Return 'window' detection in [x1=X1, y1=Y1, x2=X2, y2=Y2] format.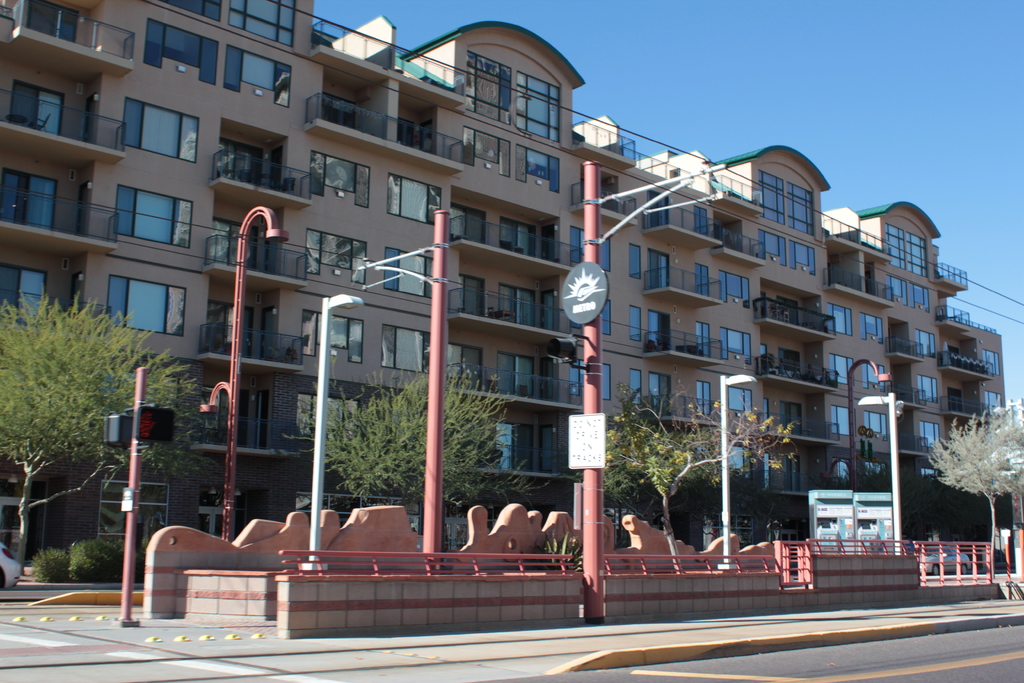
[x1=829, y1=309, x2=892, y2=441].
